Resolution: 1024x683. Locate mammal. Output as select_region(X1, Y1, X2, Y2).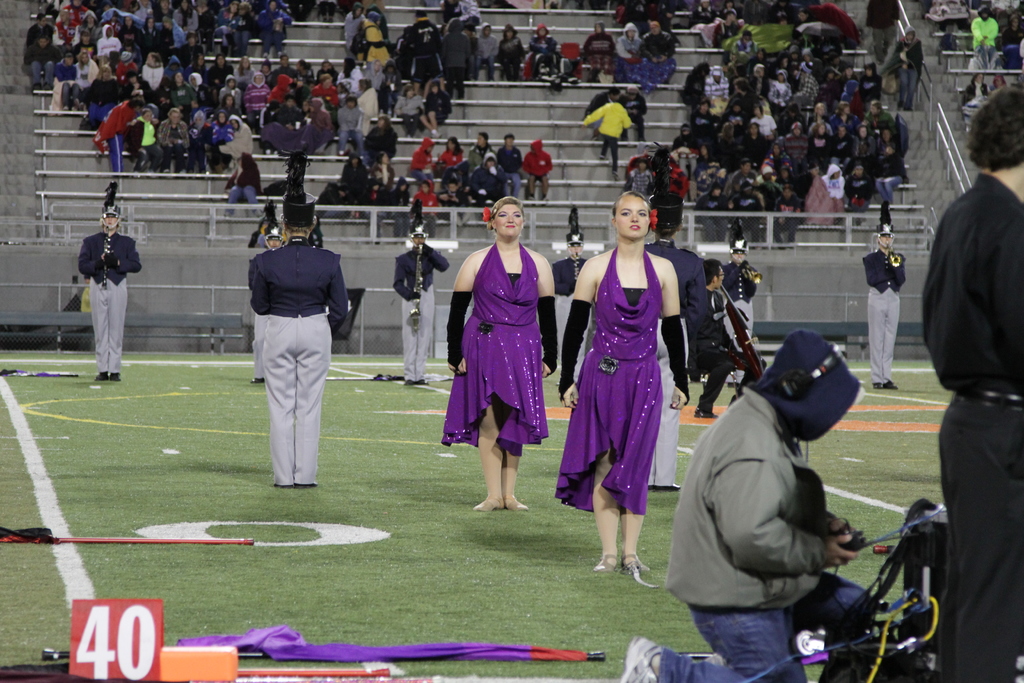
select_region(421, 79, 455, 138).
